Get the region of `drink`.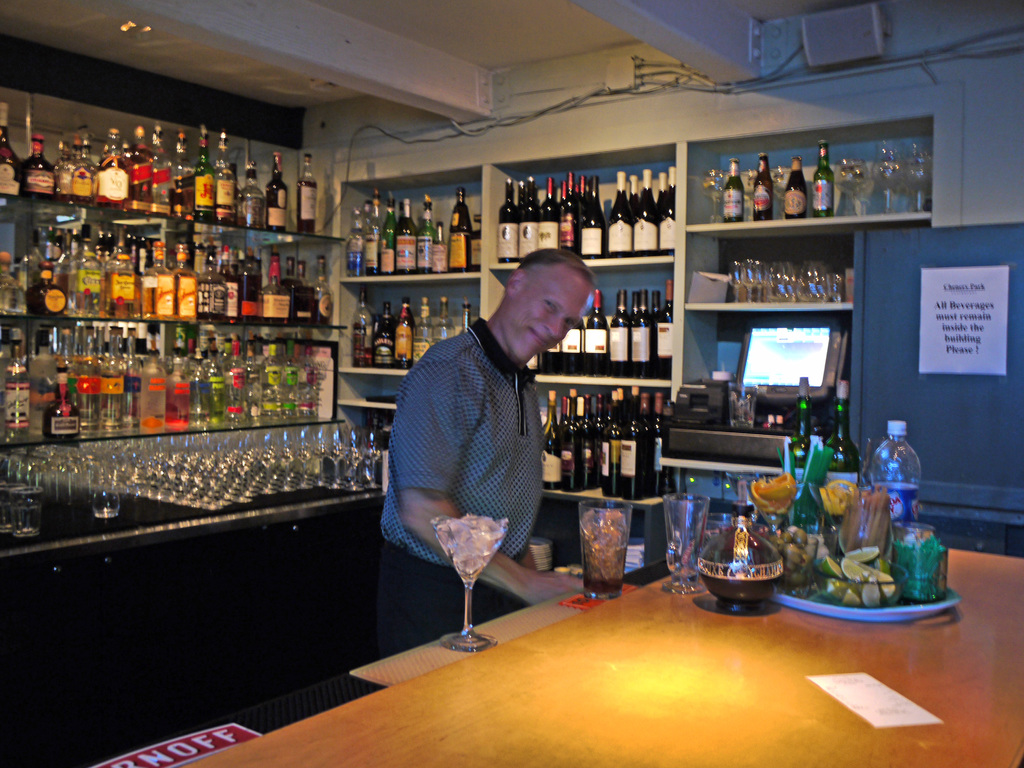
BBox(815, 139, 835, 214).
